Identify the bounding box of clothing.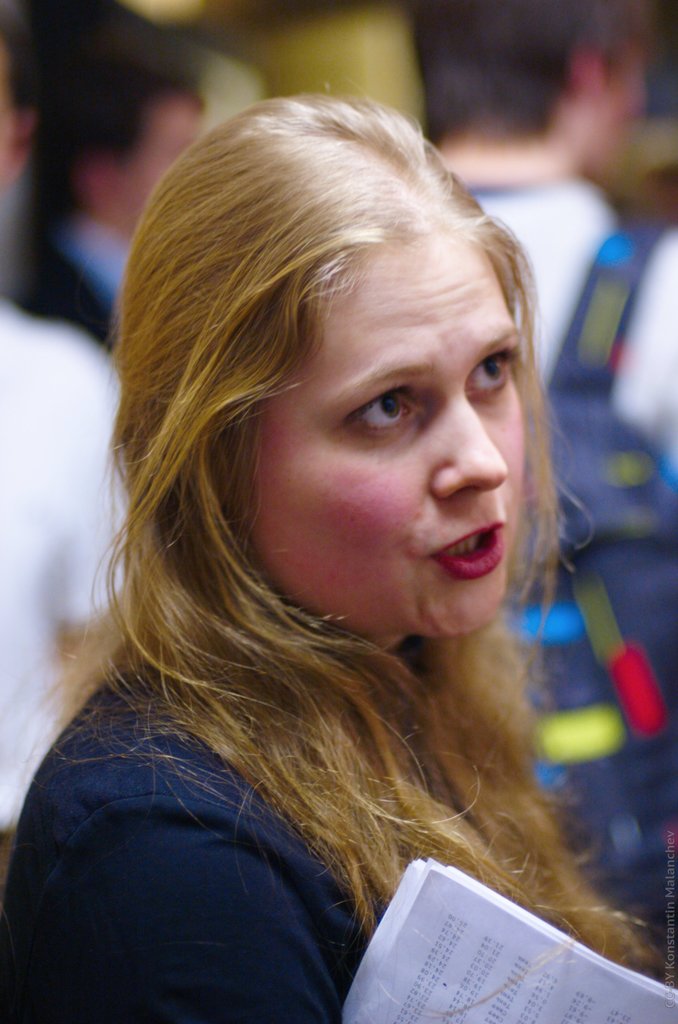
{"left": 0, "top": 300, "right": 139, "bottom": 836}.
